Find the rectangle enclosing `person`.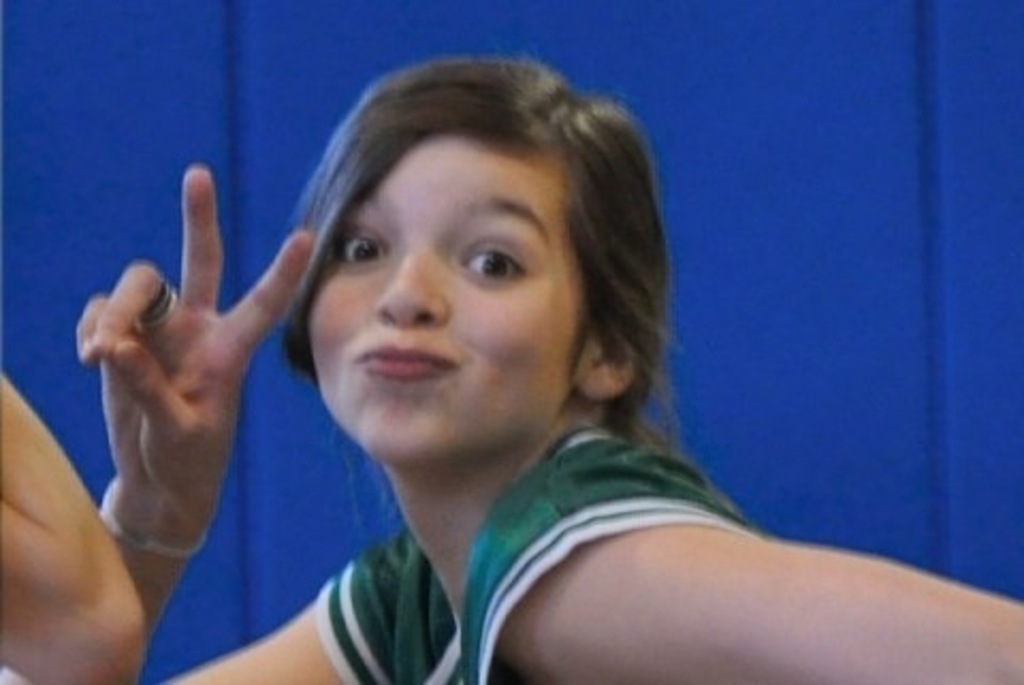
98,73,887,683.
